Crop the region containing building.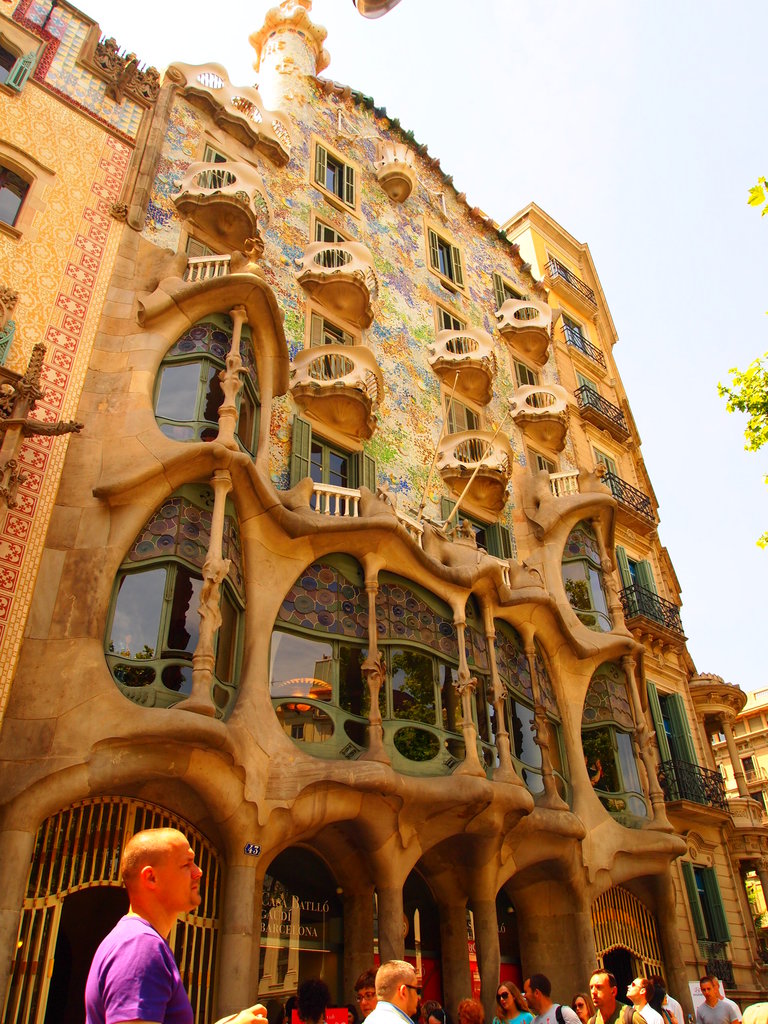
Crop region: [0, 0, 767, 1023].
